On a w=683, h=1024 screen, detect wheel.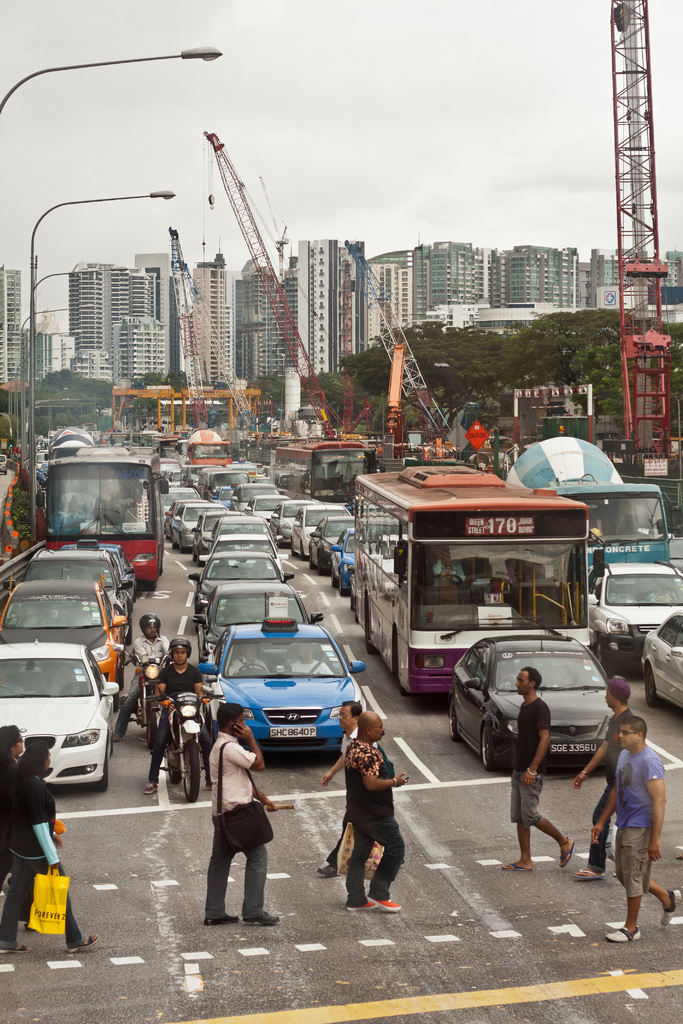
295, 540, 306, 557.
